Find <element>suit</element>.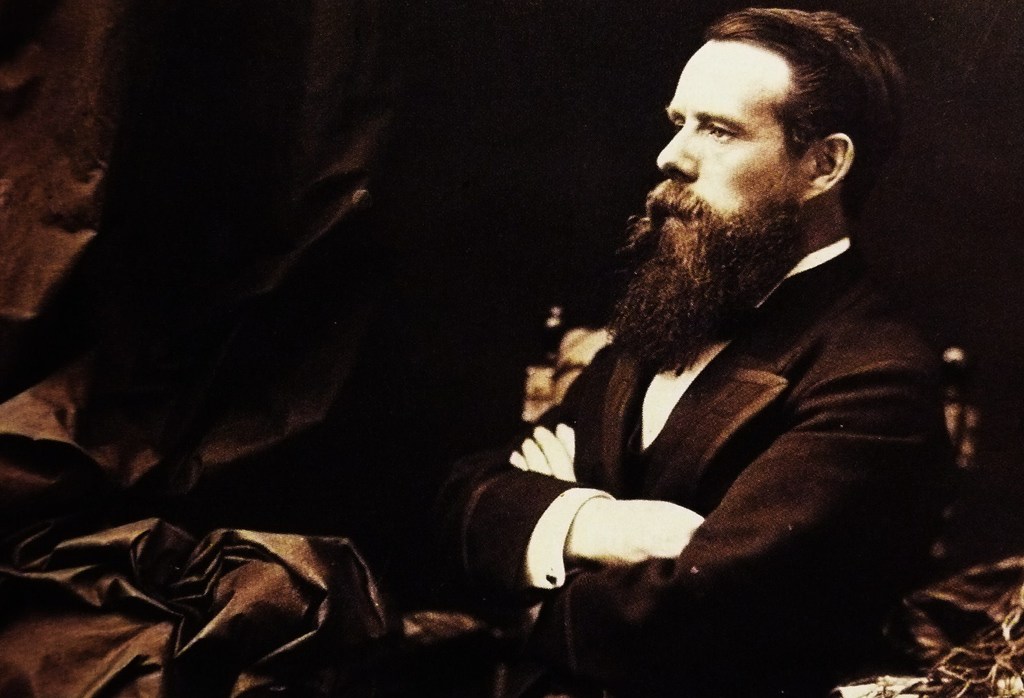
detection(444, 245, 958, 697).
